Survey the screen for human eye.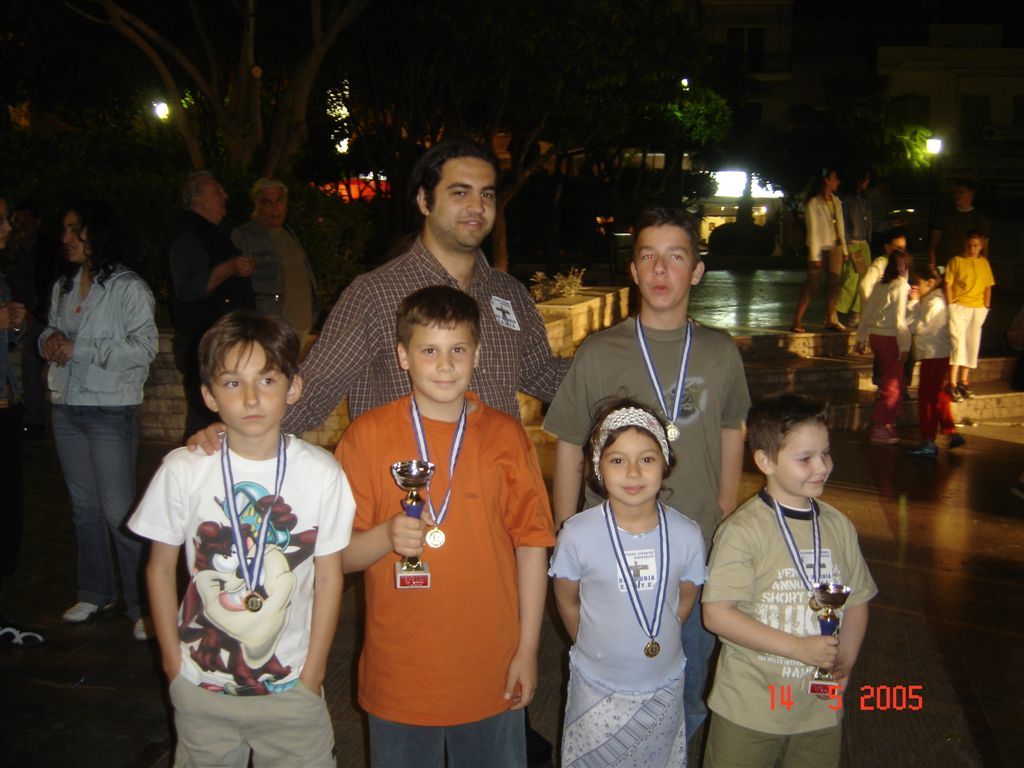
Survey found: bbox=[423, 342, 437, 357].
